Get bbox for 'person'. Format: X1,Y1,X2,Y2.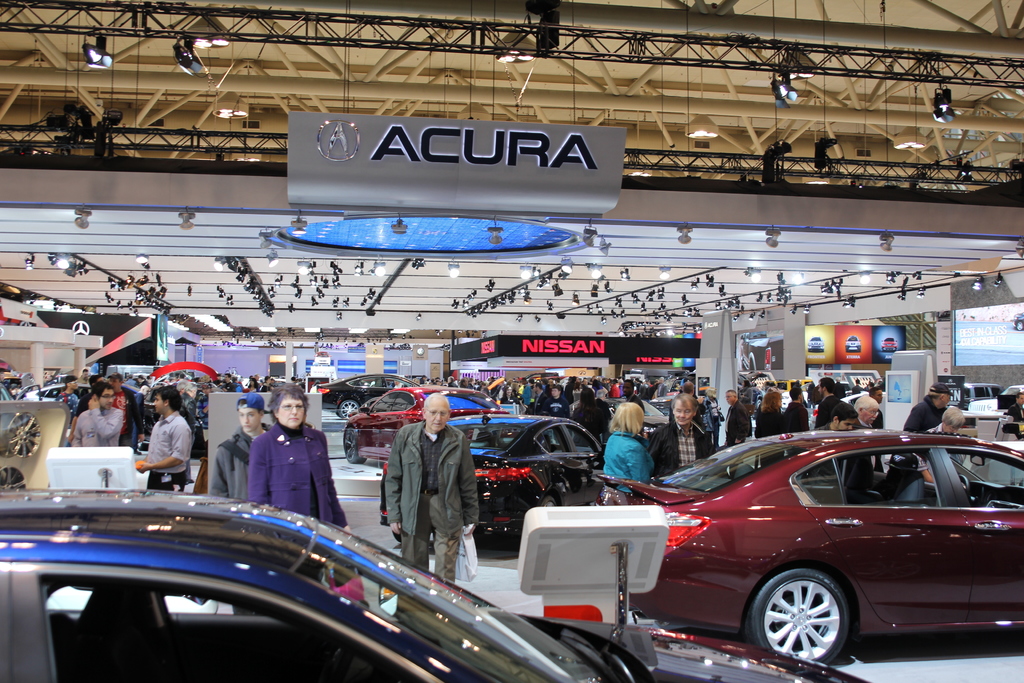
135,381,193,491.
